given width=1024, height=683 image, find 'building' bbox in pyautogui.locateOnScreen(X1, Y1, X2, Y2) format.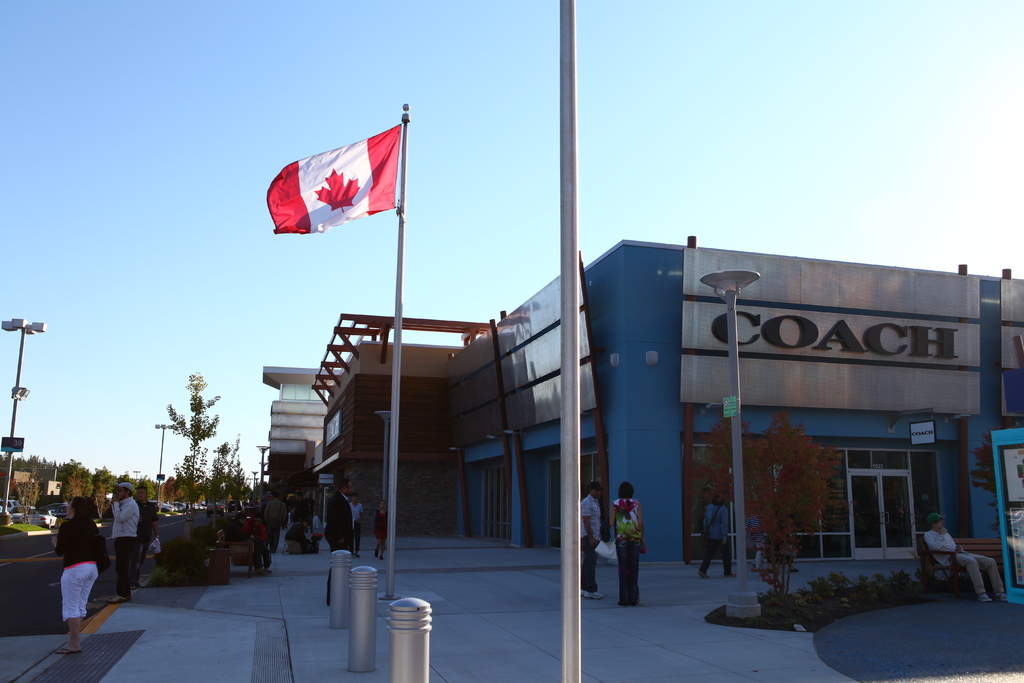
pyautogui.locateOnScreen(257, 239, 1023, 566).
